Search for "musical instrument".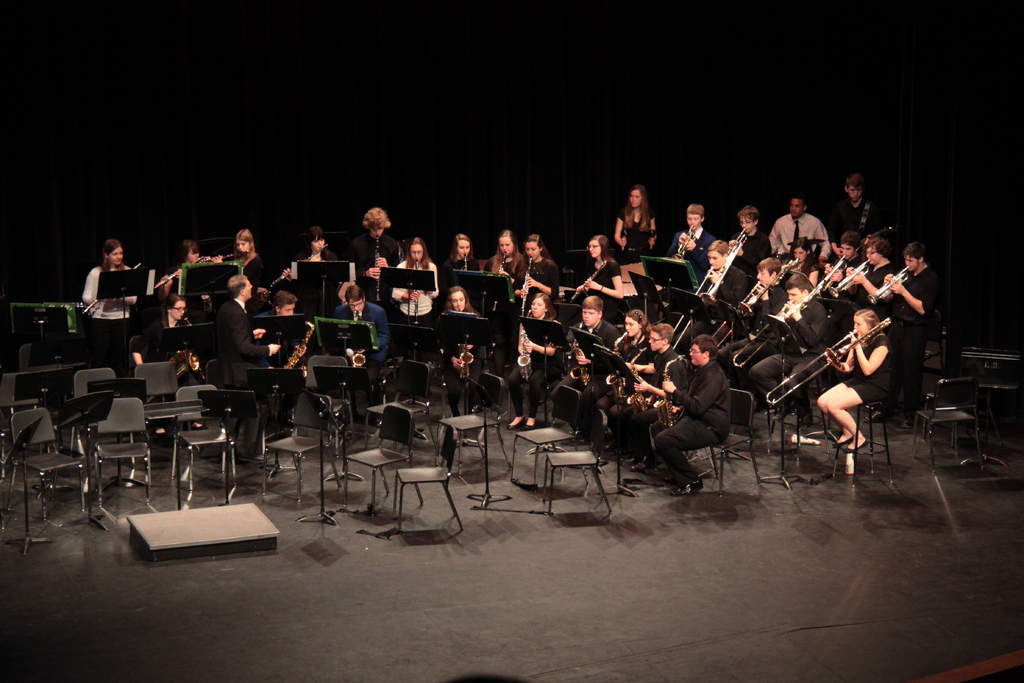
Found at 349:311:369:374.
